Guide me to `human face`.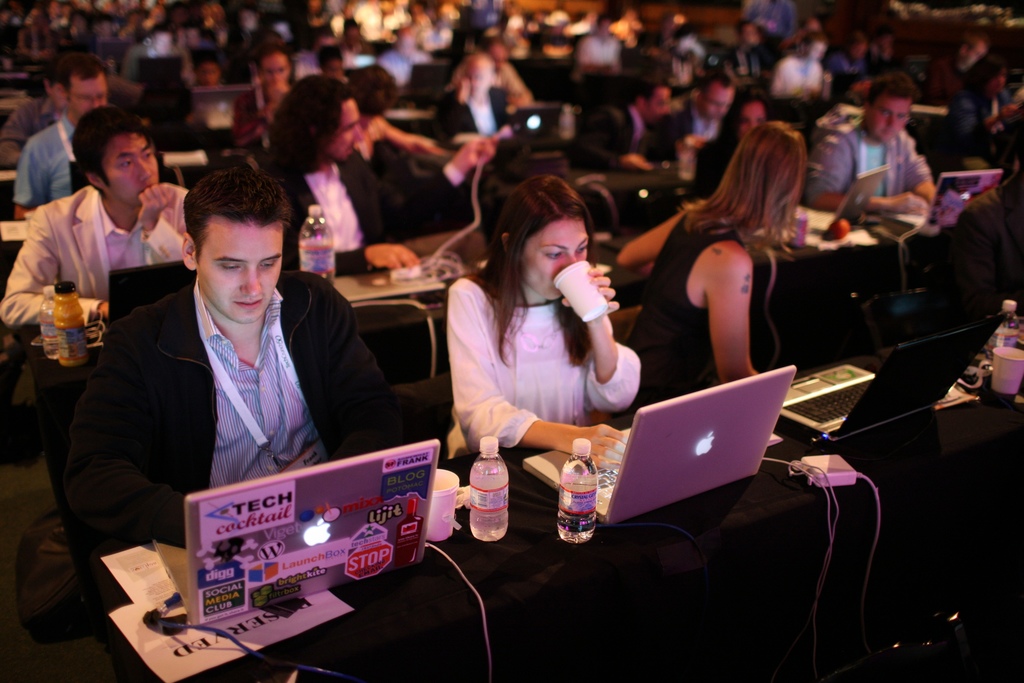
Guidance: bbox=(333, 101, 362, 156).
